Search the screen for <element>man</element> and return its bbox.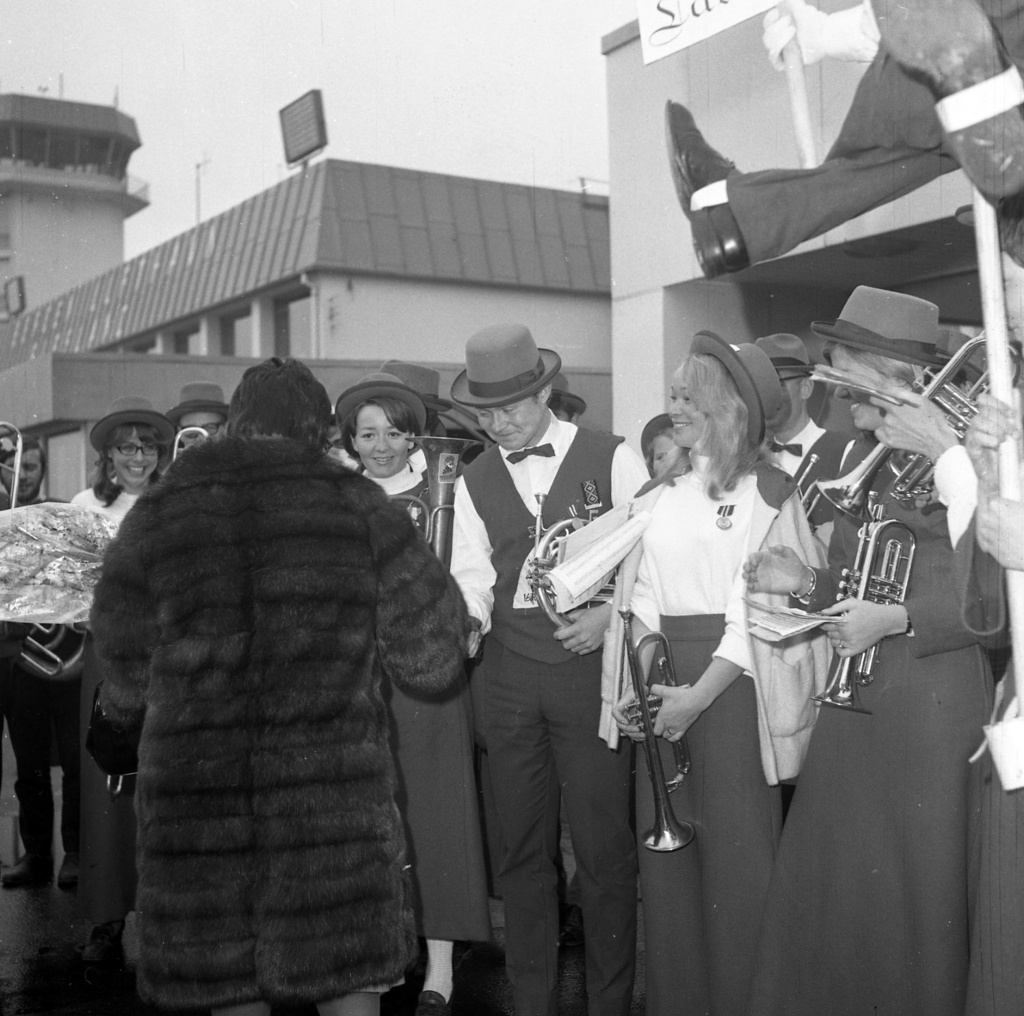
Found: locate(0, 430, 81, 889).
